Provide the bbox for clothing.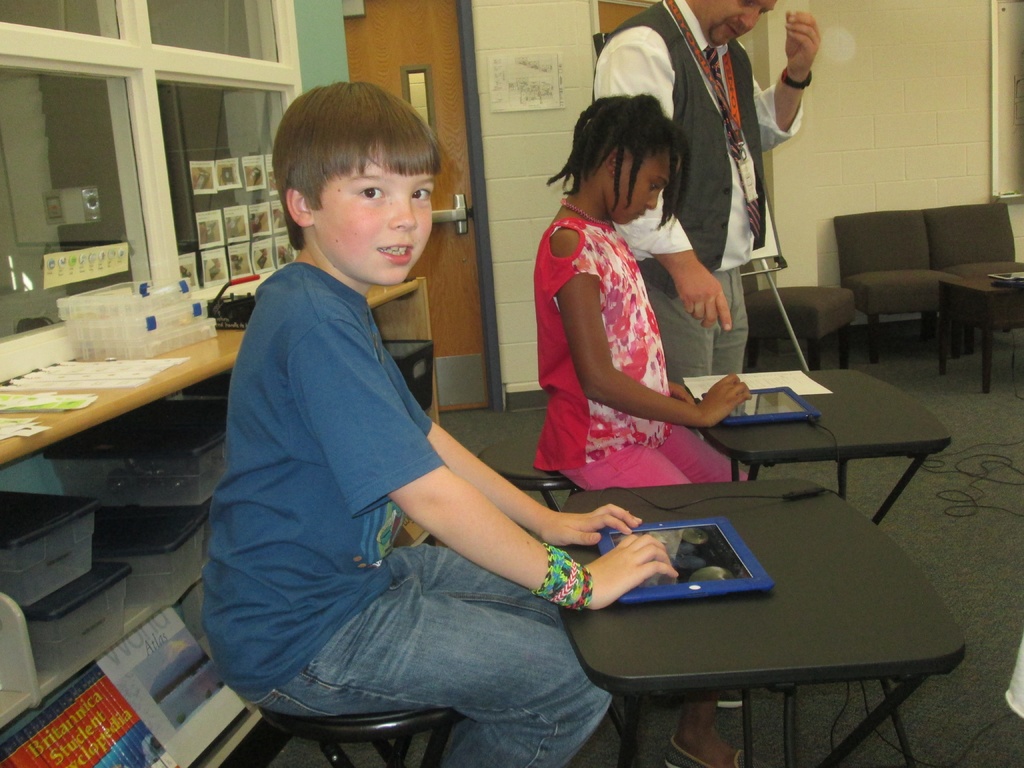
region(212, 185, 563, 744).
